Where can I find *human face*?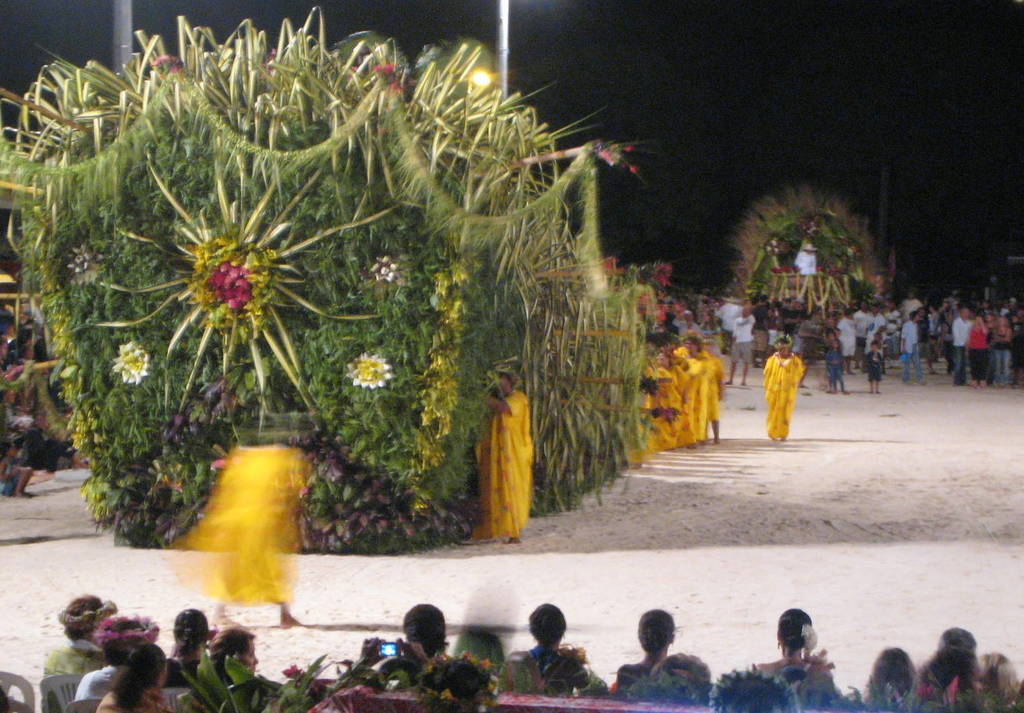
You can find it at bbox=(240, 644, 257, 673).
